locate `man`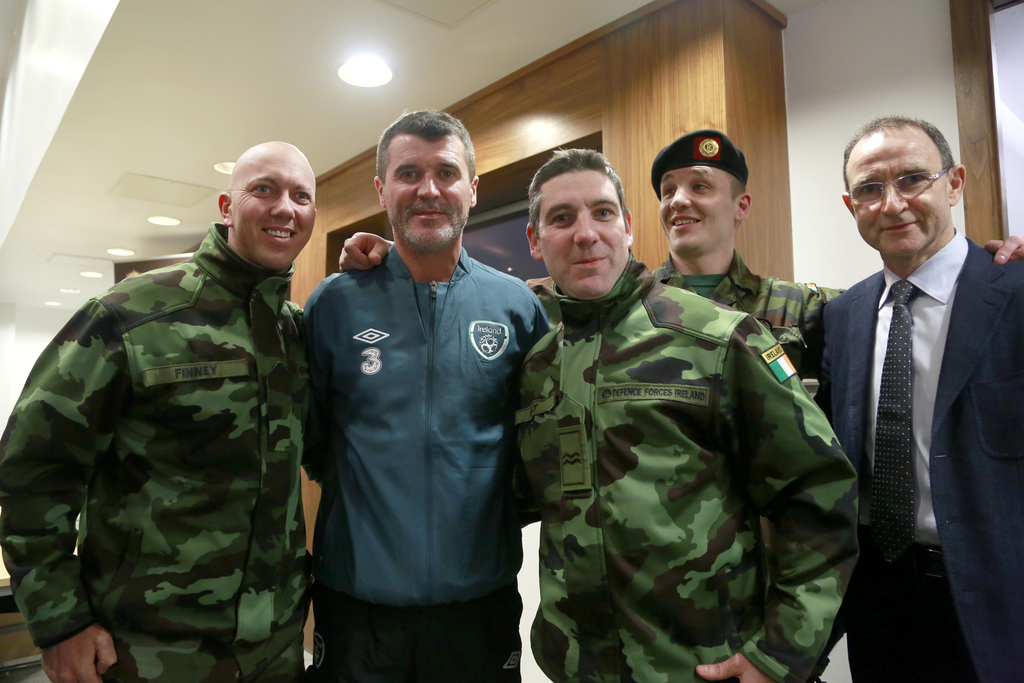
box(817, 115, 1023, 682)
